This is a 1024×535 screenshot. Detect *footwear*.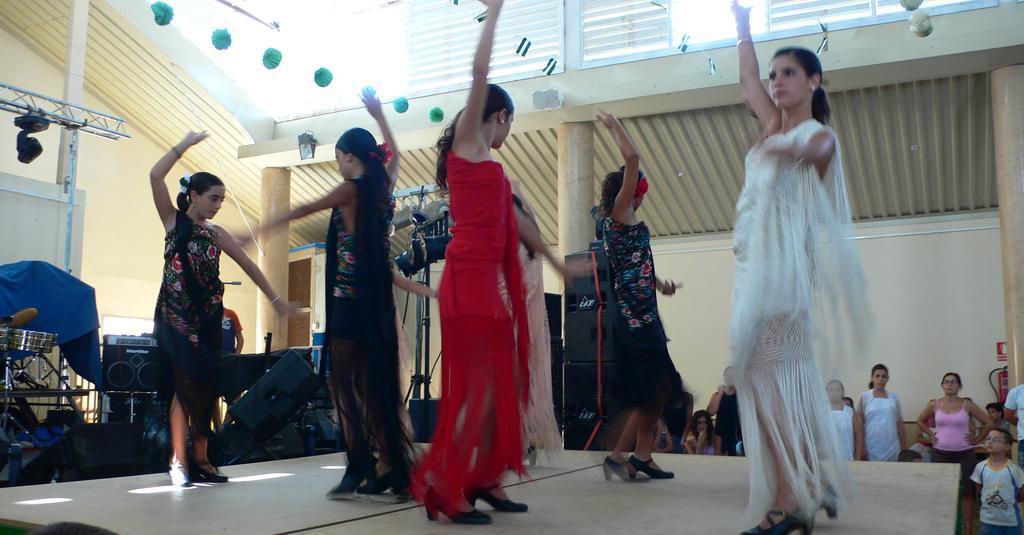
461 469 528 512.
